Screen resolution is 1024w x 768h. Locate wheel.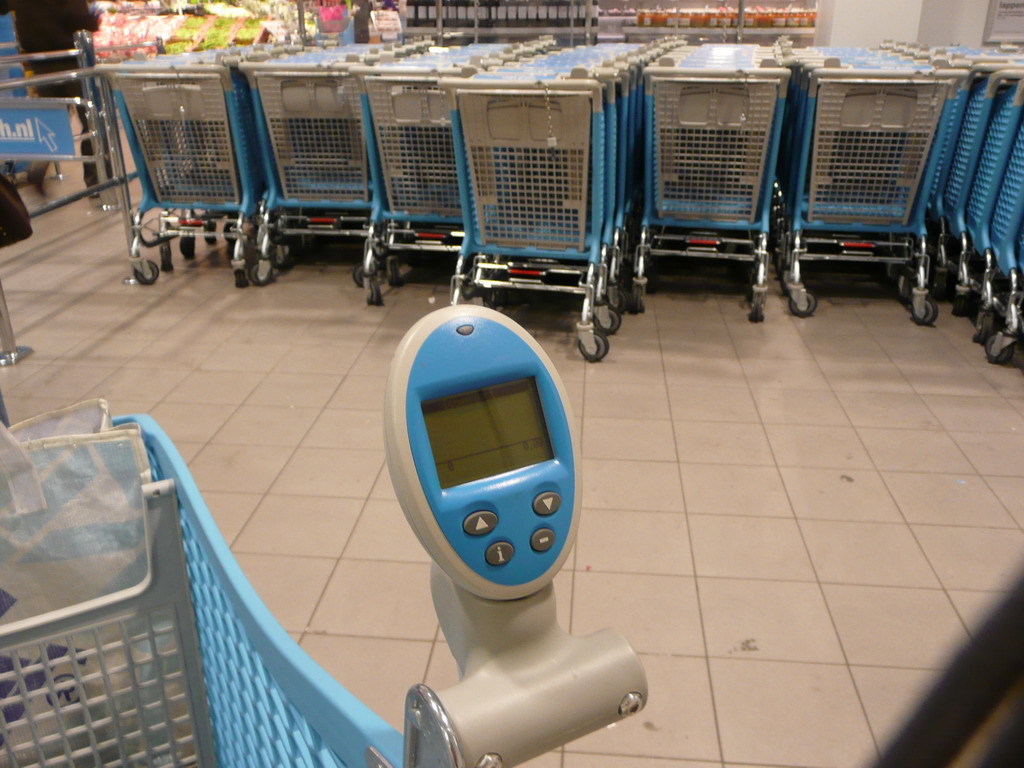
region(753, 292, 763, 321).
